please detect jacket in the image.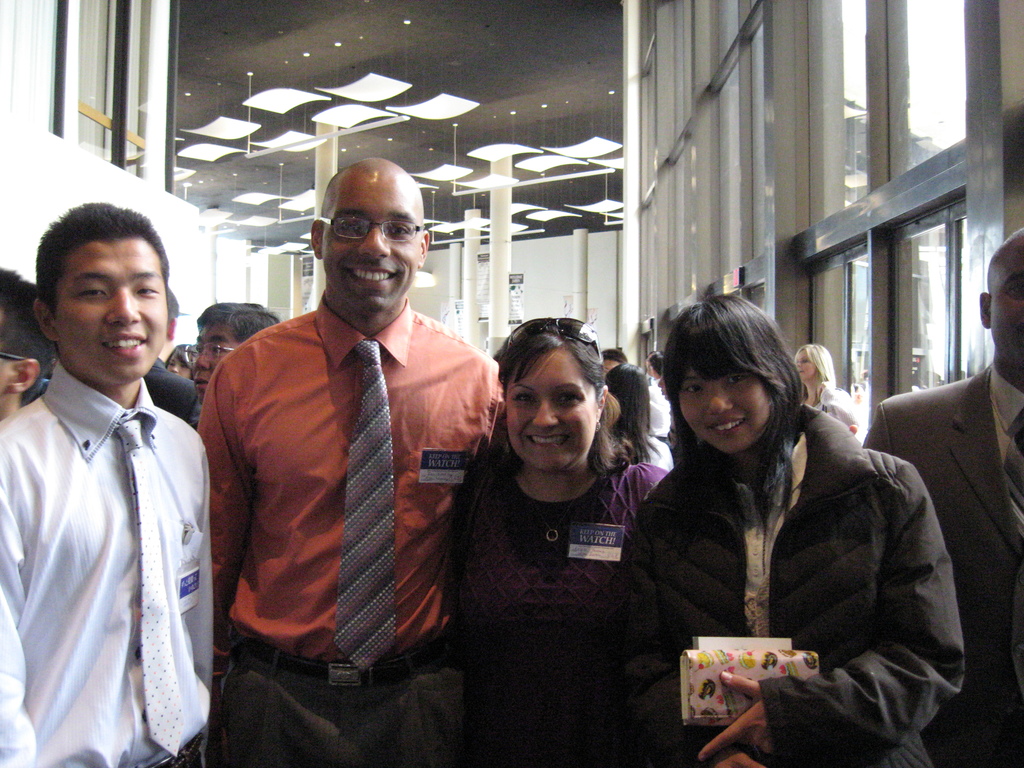
[x1=613, y1=360, x2=961, y2=744].
